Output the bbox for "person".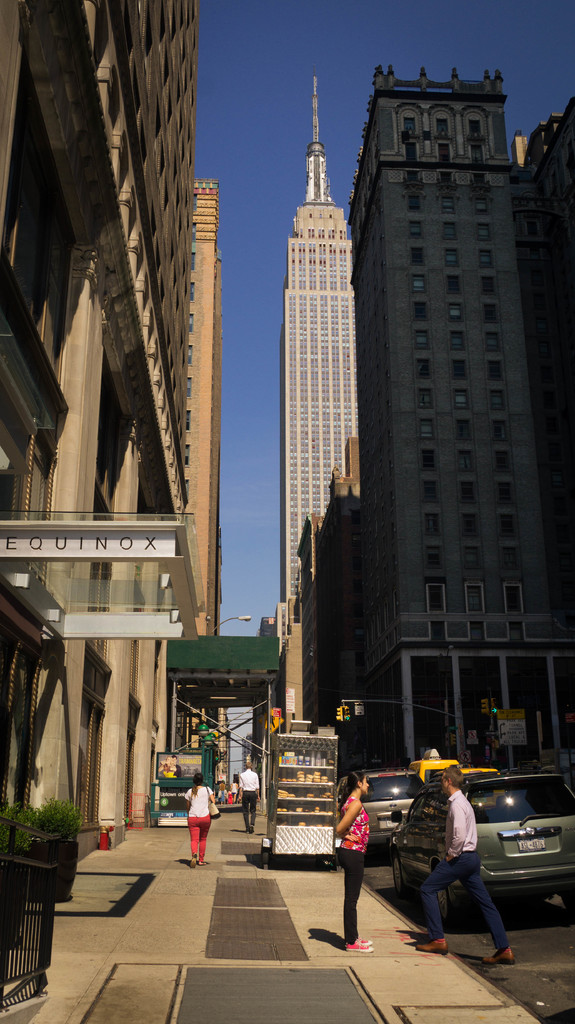
bbox=[416, 764, 516, 961].
